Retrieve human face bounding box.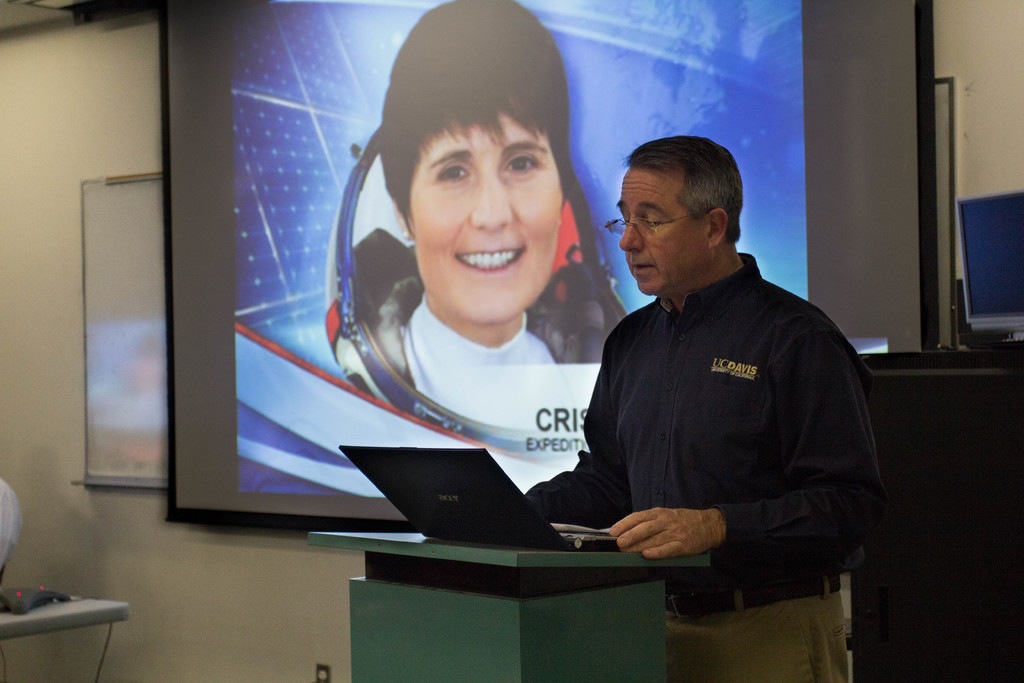
Bounding box: pyautogui.locateOnScreen(408, 112, 563, 322).
